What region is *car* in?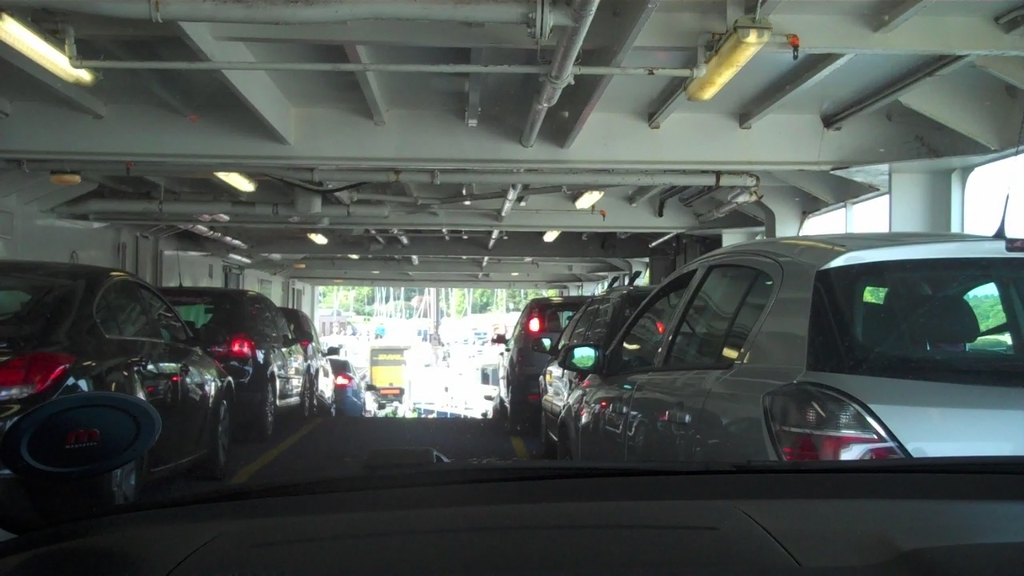
{"x1": 494, "y1": 394, "x2": 500, "y2": 418}.
